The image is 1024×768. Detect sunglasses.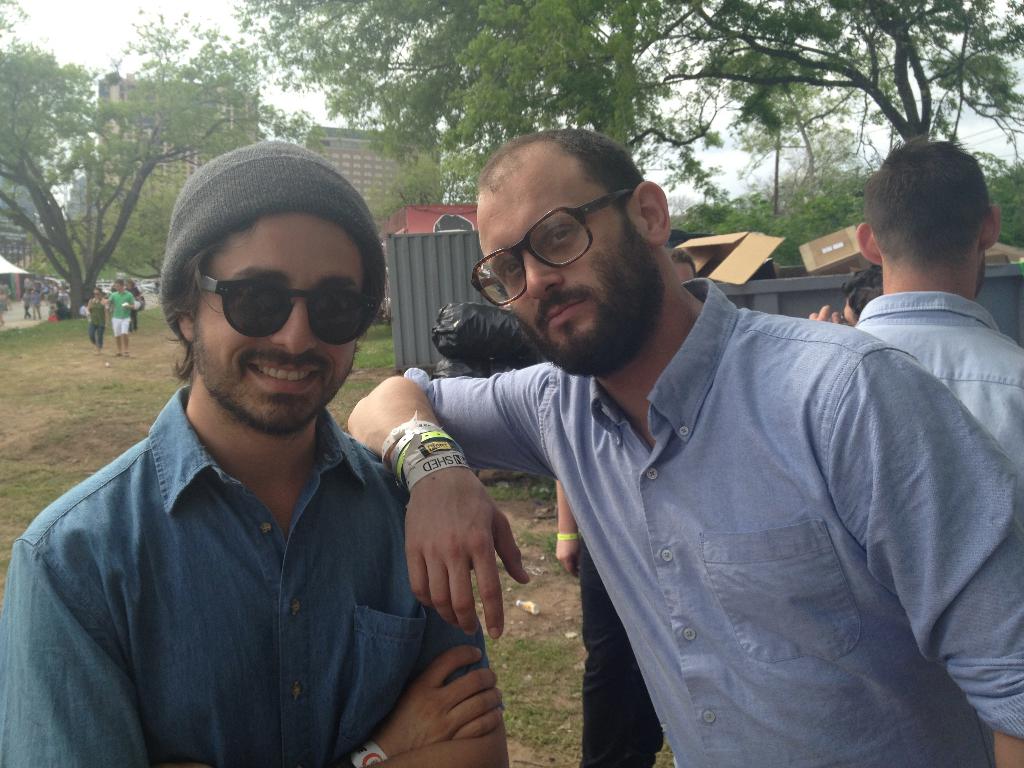
Detection: crop(202, 281, 378, 353).
